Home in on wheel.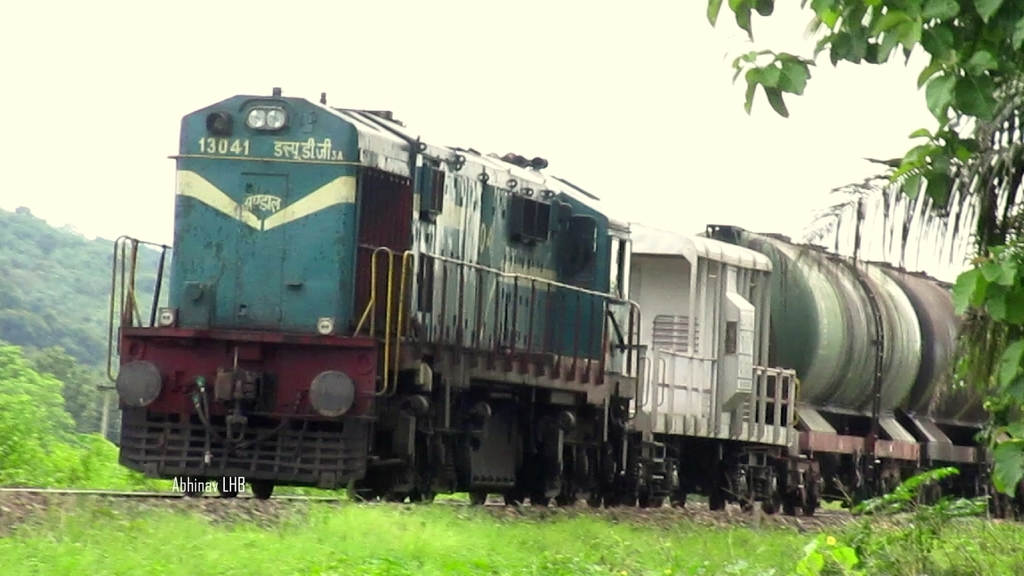
Homed in at {"left": 408, "top": 493, "right": 433, "bottom": 505}.
